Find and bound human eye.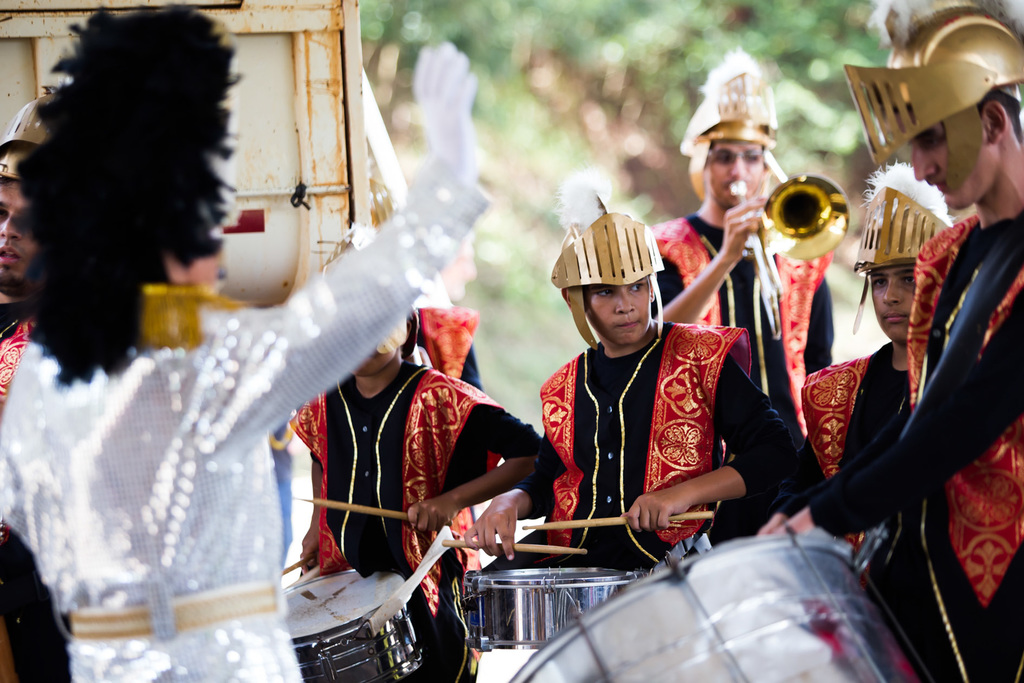
Bound: crop(630, 283, 648, 294).
